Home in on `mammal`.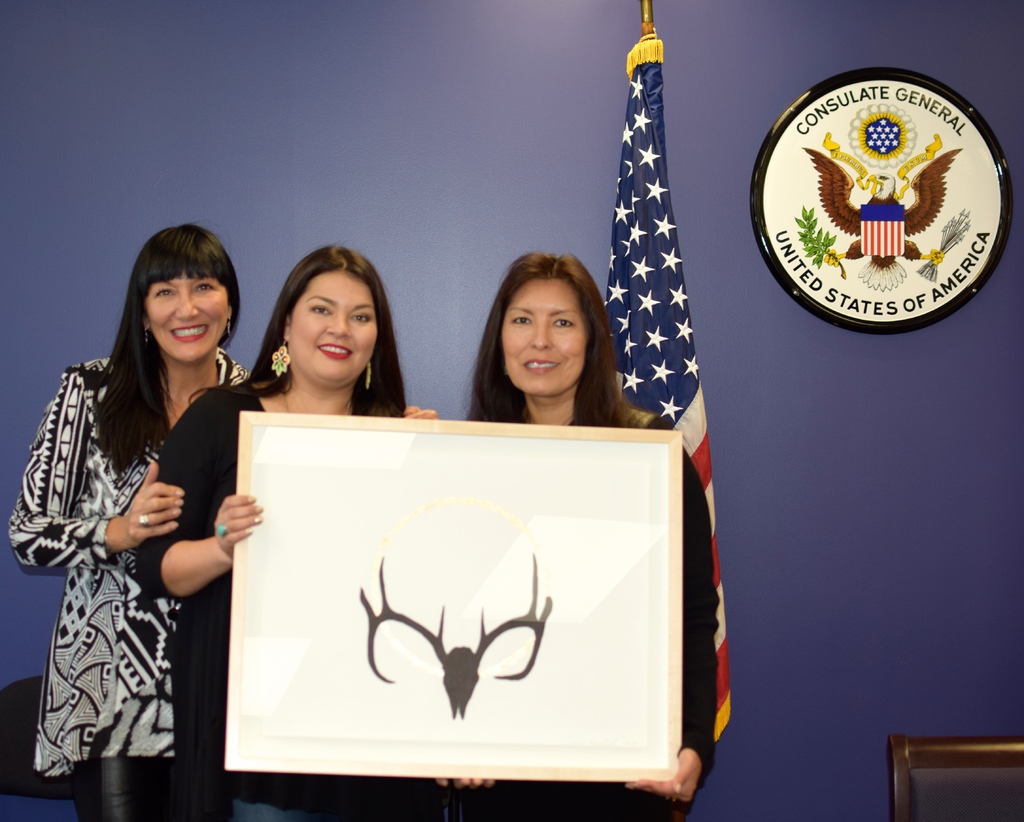
Homed in at select_region(136, 247, 451, 821).
